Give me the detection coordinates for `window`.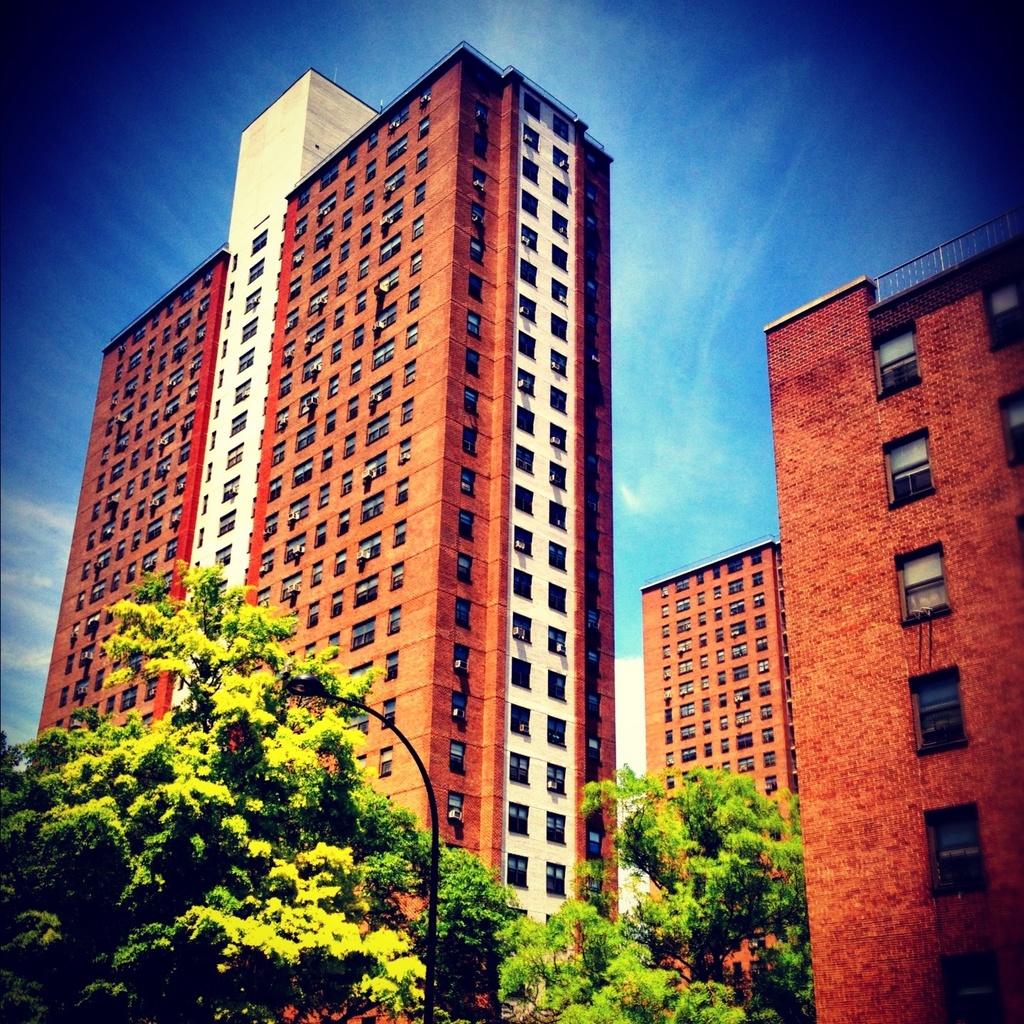
box(548, 582, 564, 615).
